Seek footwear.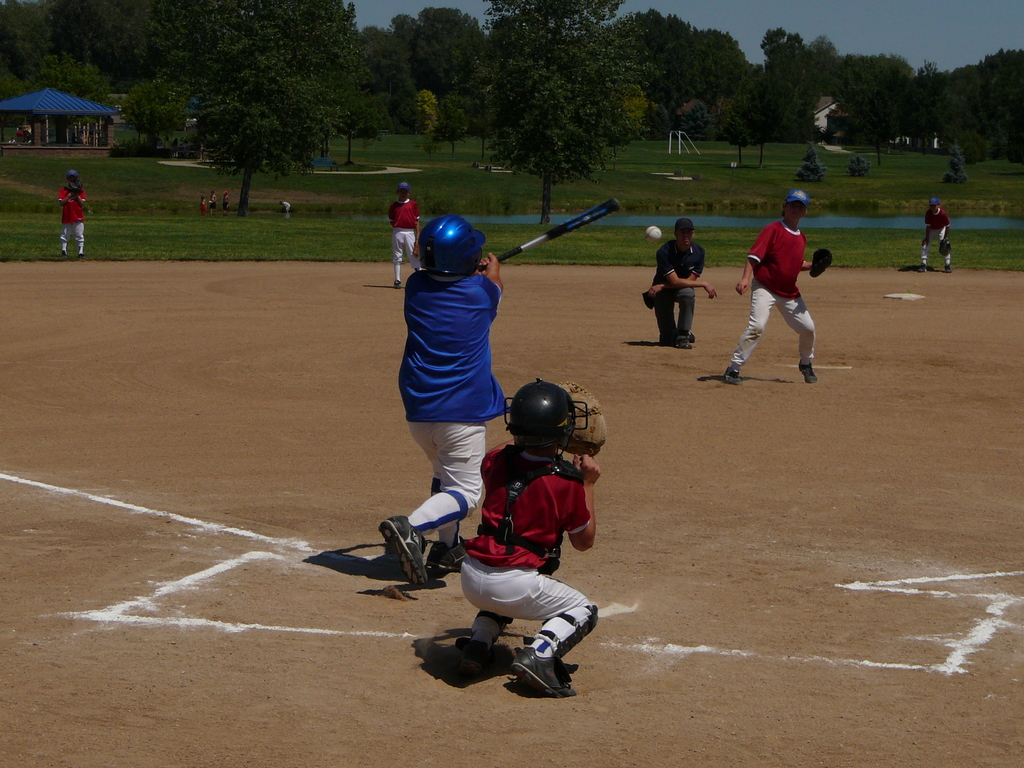
bbox(796, 360, 819, 385).
